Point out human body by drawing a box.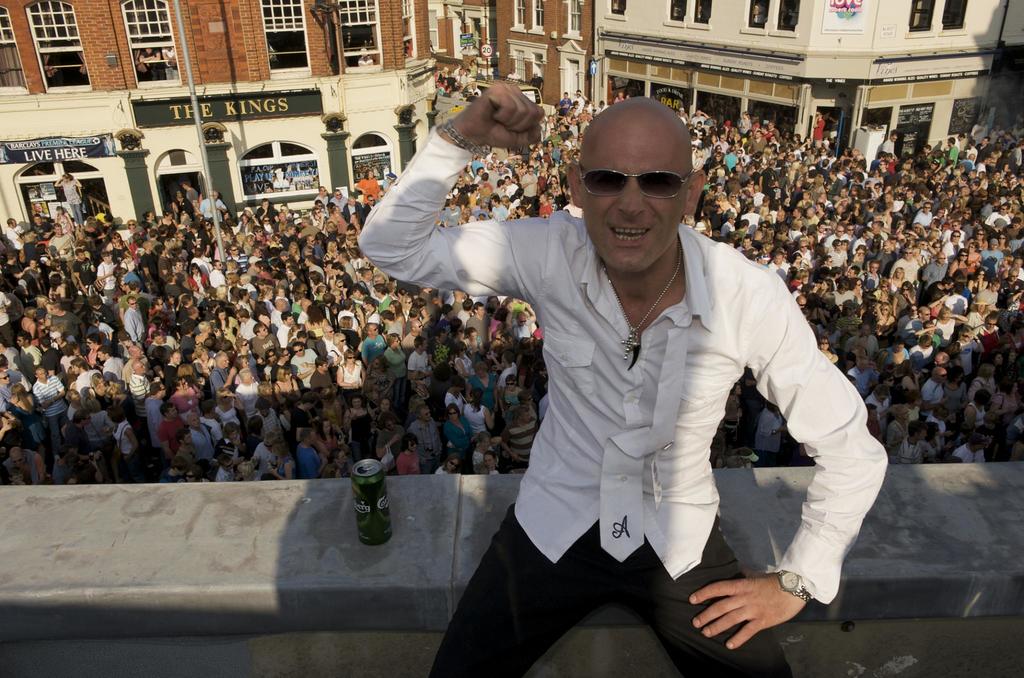
[922, 165, 931, 182].
